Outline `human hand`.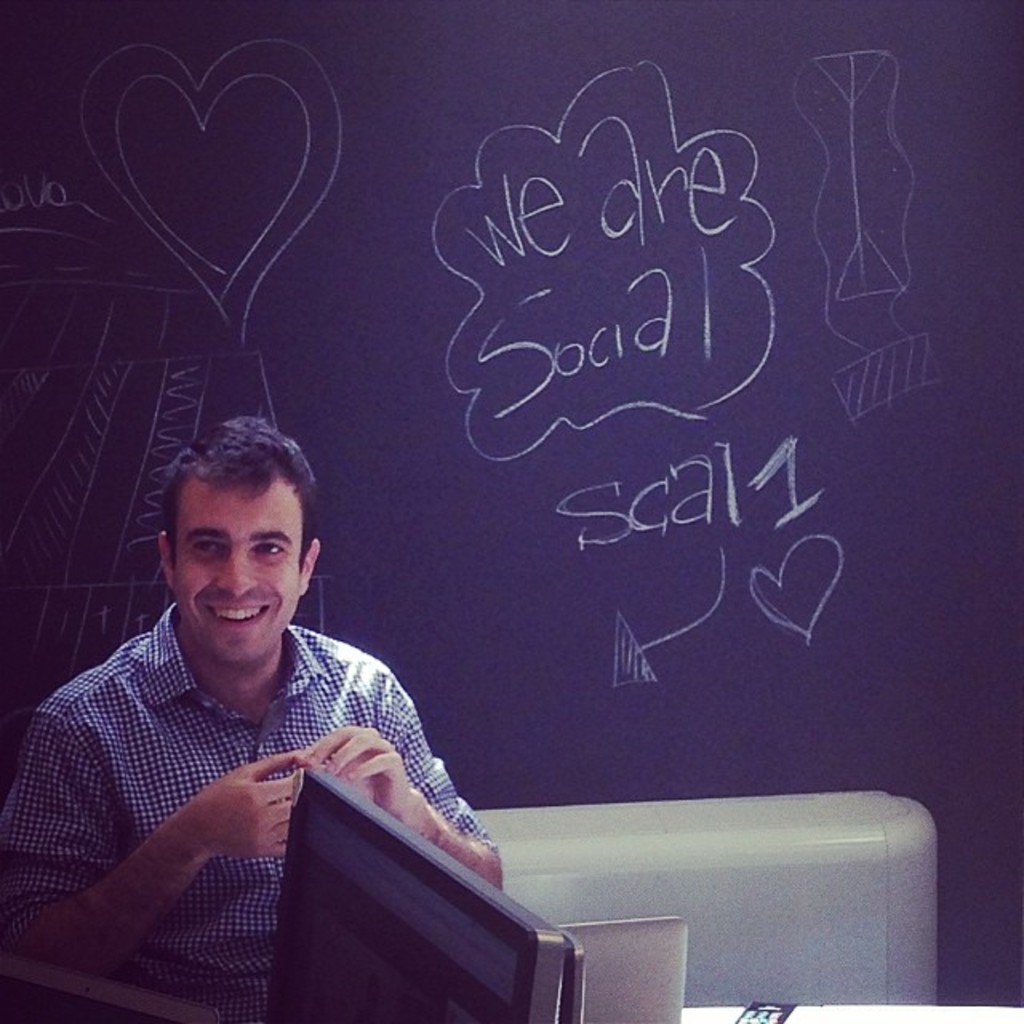
Outline: box(187, 746, 304, 856).
